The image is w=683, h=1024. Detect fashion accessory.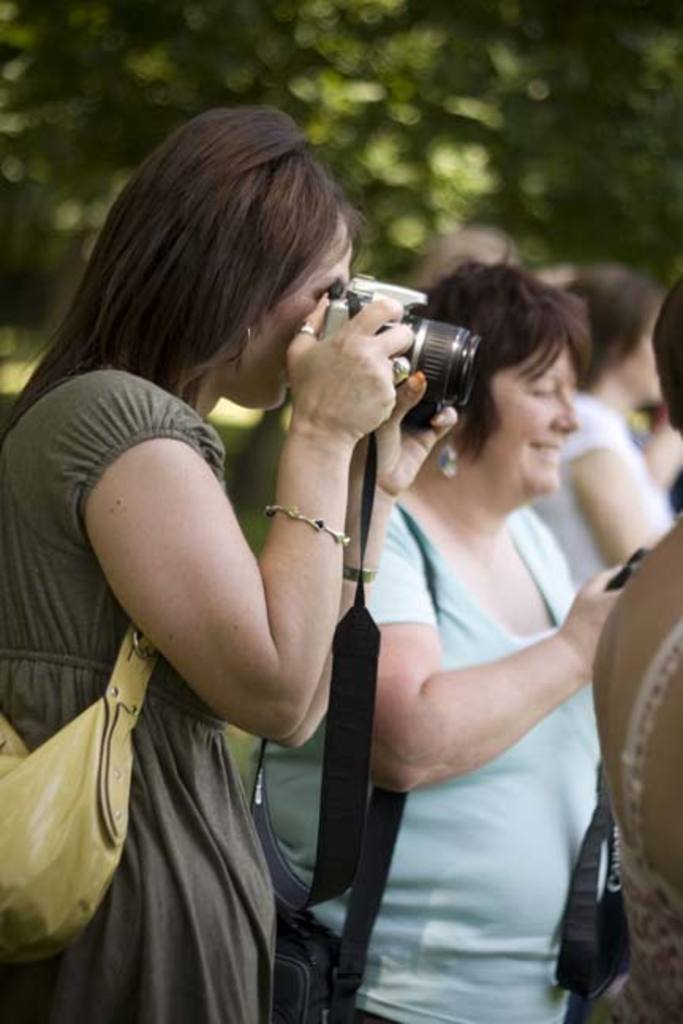
Detection: (294, 322, 323, 340).
